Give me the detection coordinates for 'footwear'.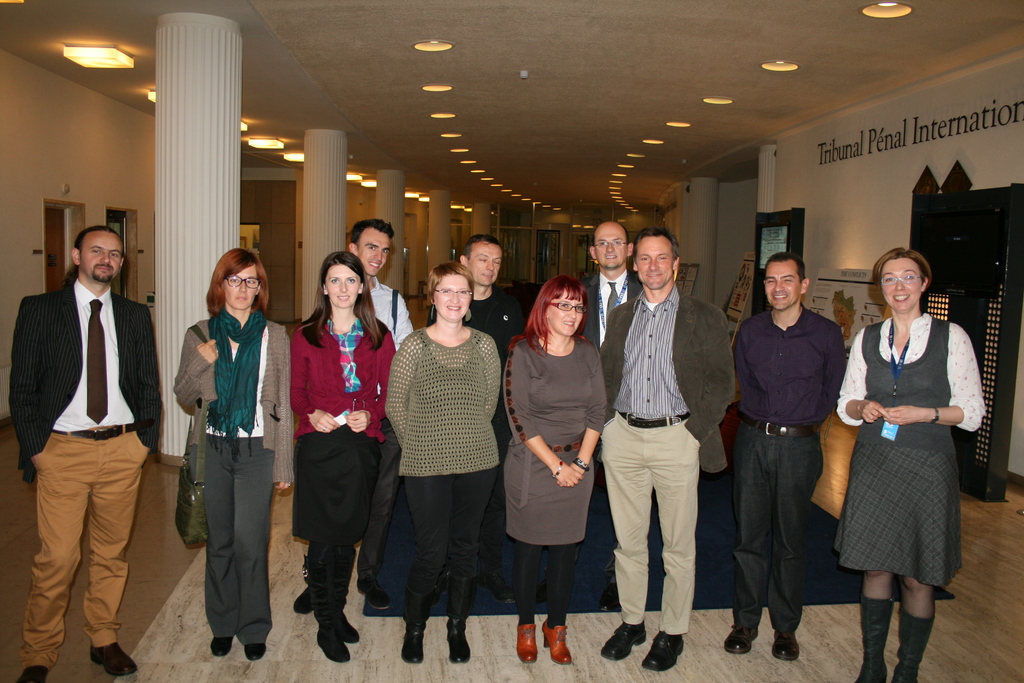
x1=212, y1=633, x2=230, y2=654.
